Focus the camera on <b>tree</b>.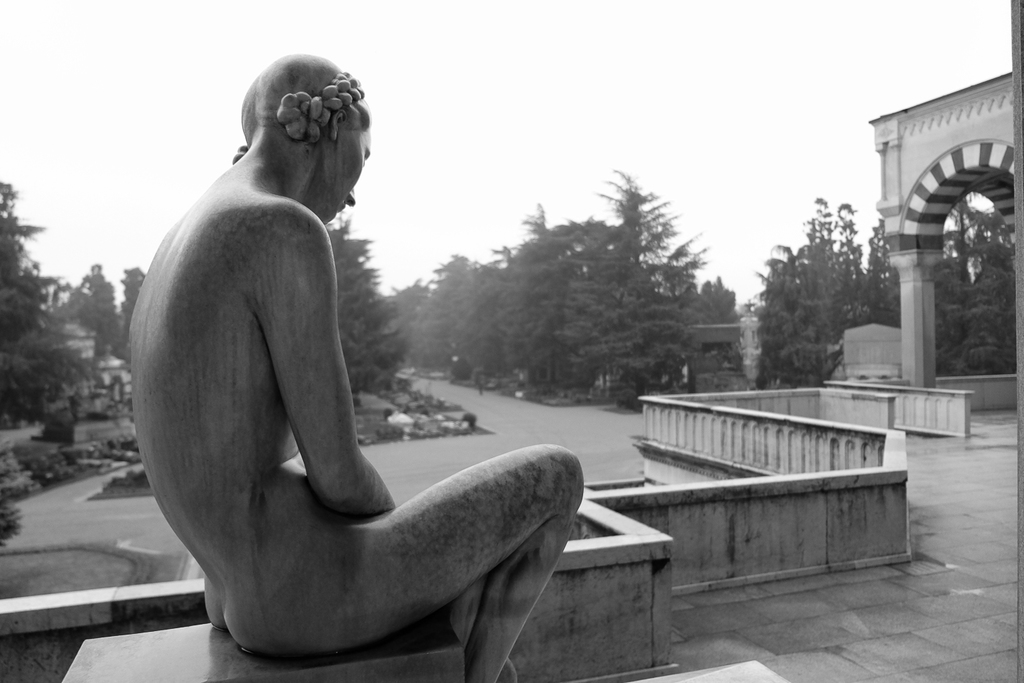
Focus region: pyautogui.locateOnScreen(0, 177, 113, 420).
